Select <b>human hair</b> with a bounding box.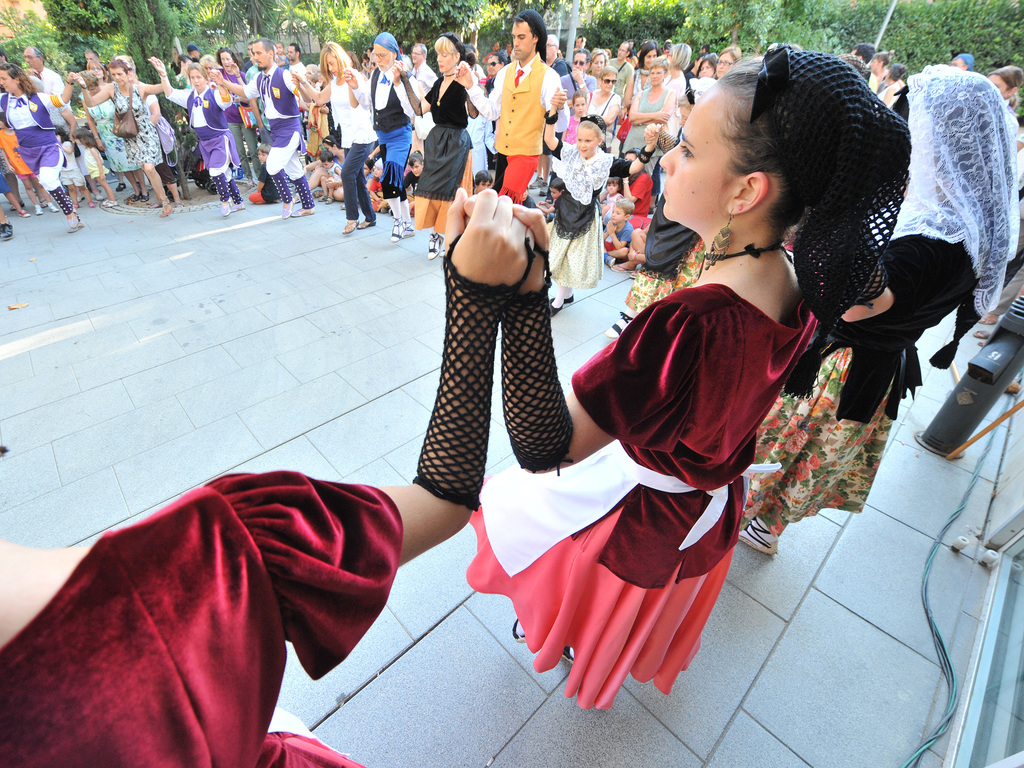
bbox=[24, 46, 41, 57].
